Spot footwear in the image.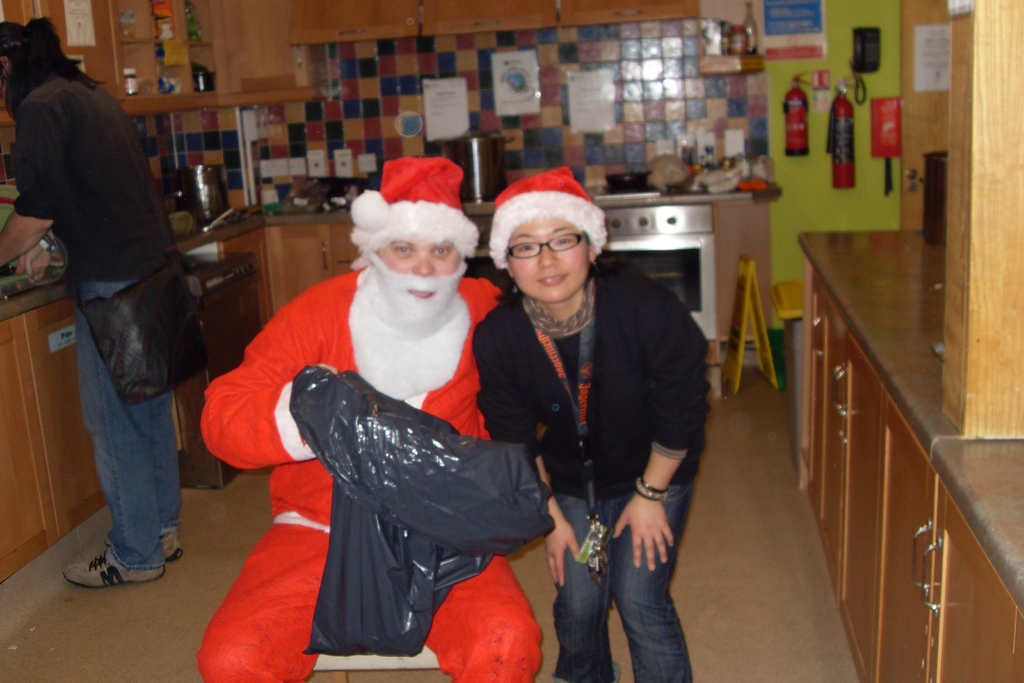
footwear found at bbox=[67, 535, 150, 596].
